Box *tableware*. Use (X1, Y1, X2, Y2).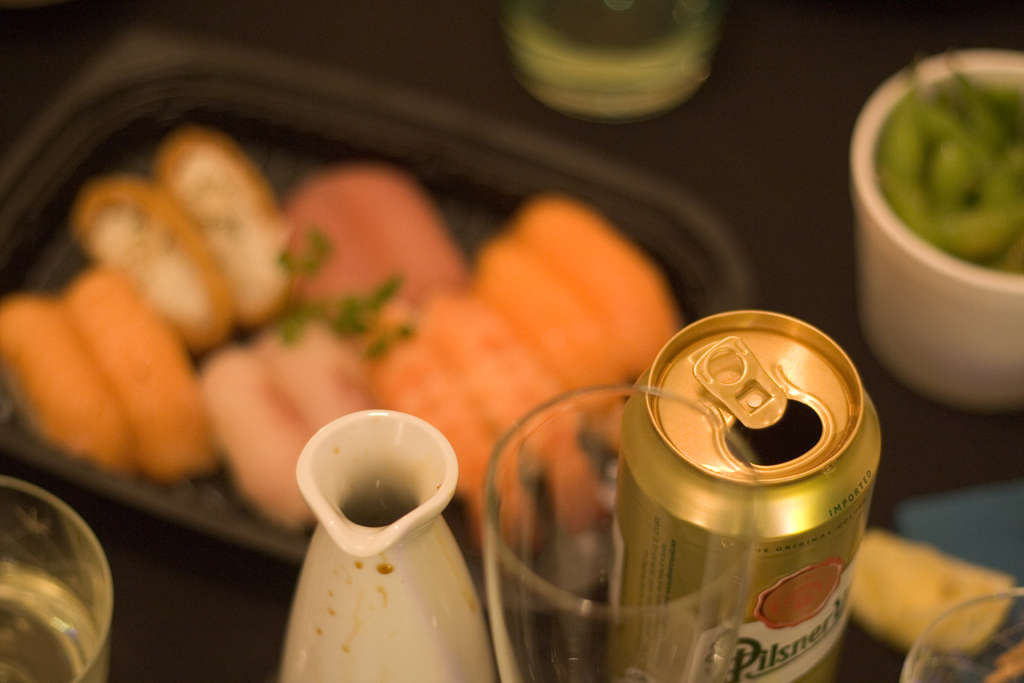
(845, 47, 1023, 411).
